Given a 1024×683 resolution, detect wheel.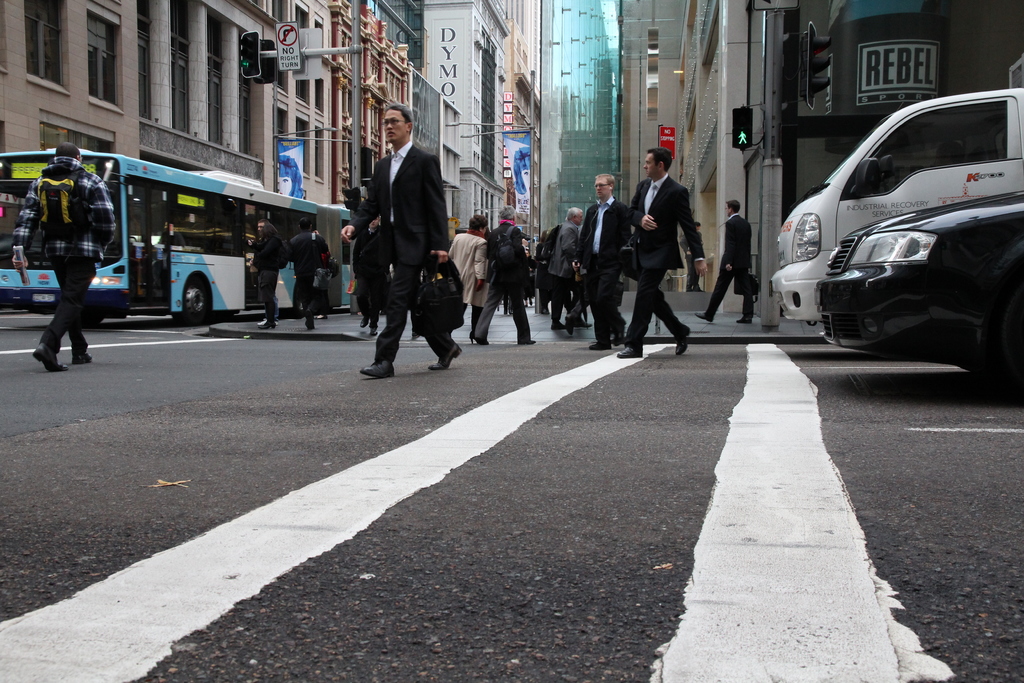
bbox=[174, 280, 205, 322].
